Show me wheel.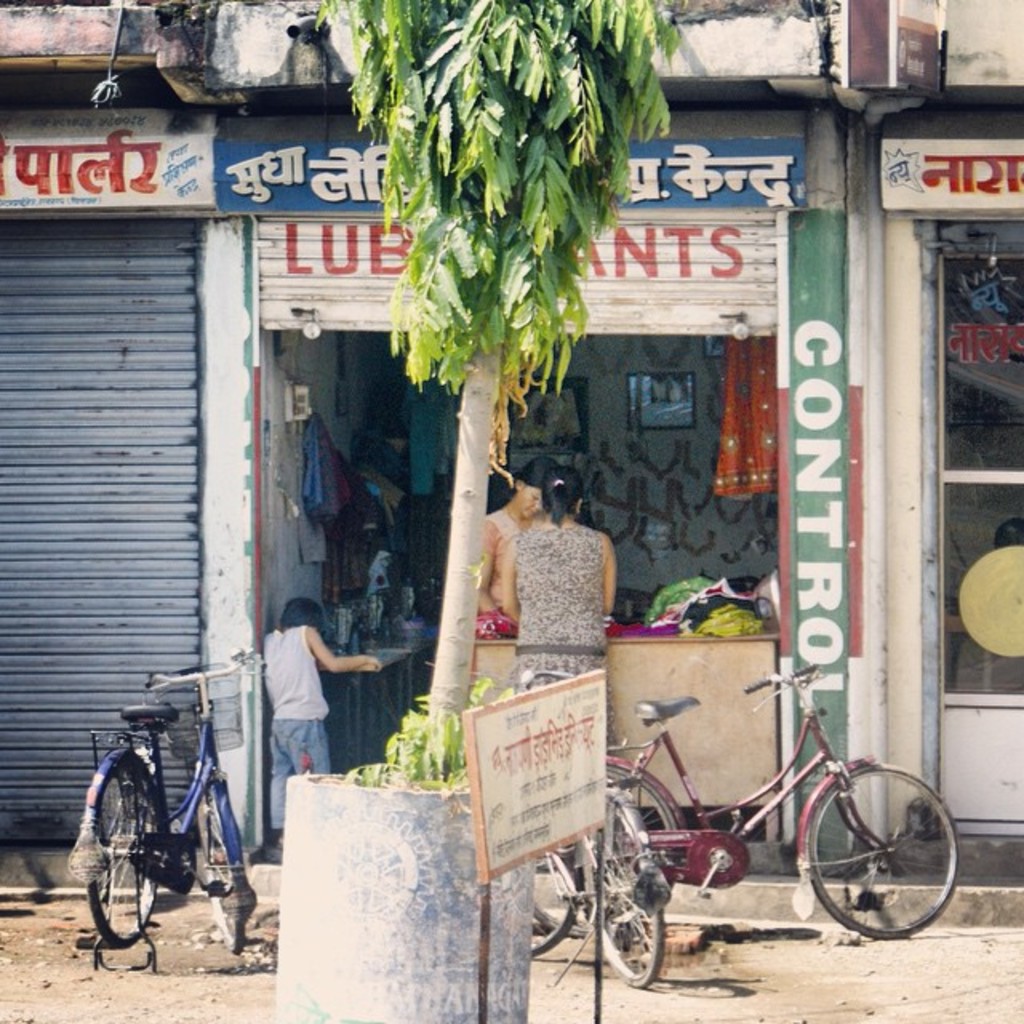
wheel is here: [left=594, top=750, right=680, bottom=886].
